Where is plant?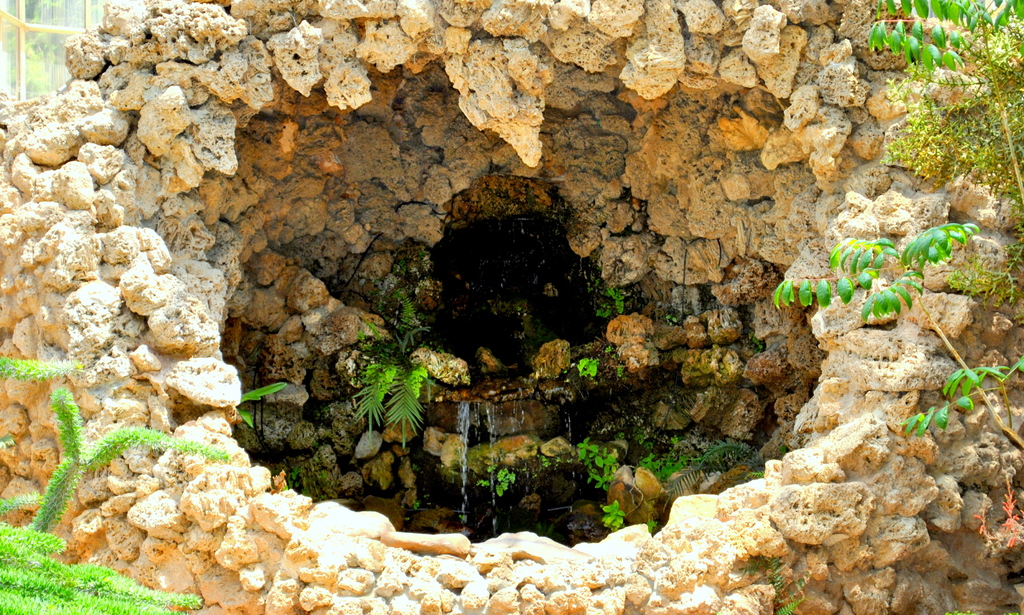
<bbox>232, 382, 283, 428</bbox>.
